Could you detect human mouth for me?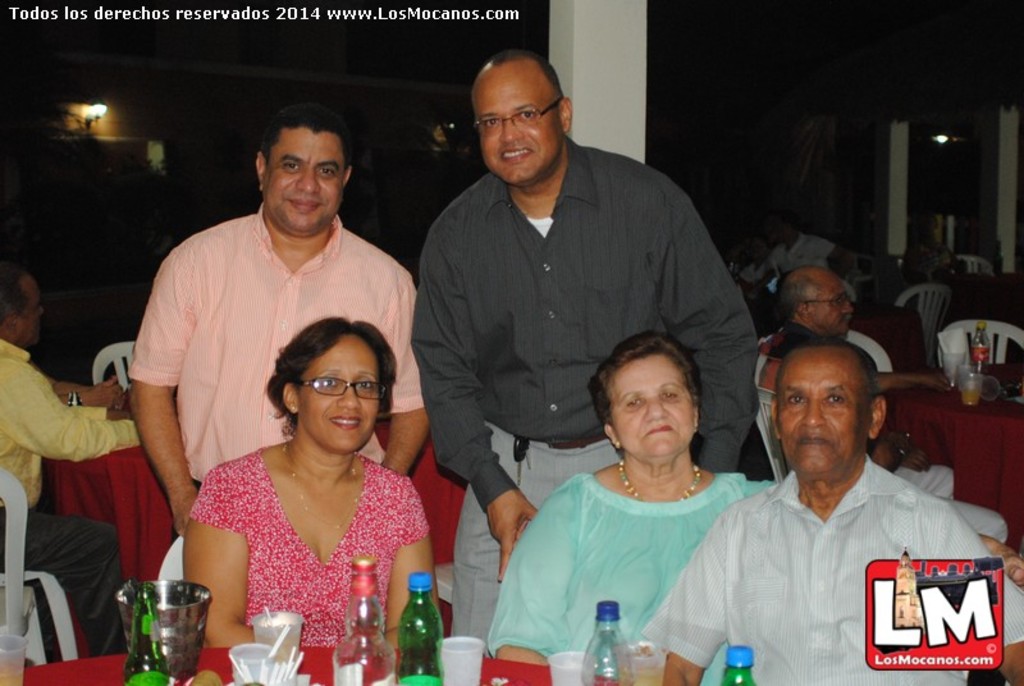
Detection result: 640 422 677 438.
